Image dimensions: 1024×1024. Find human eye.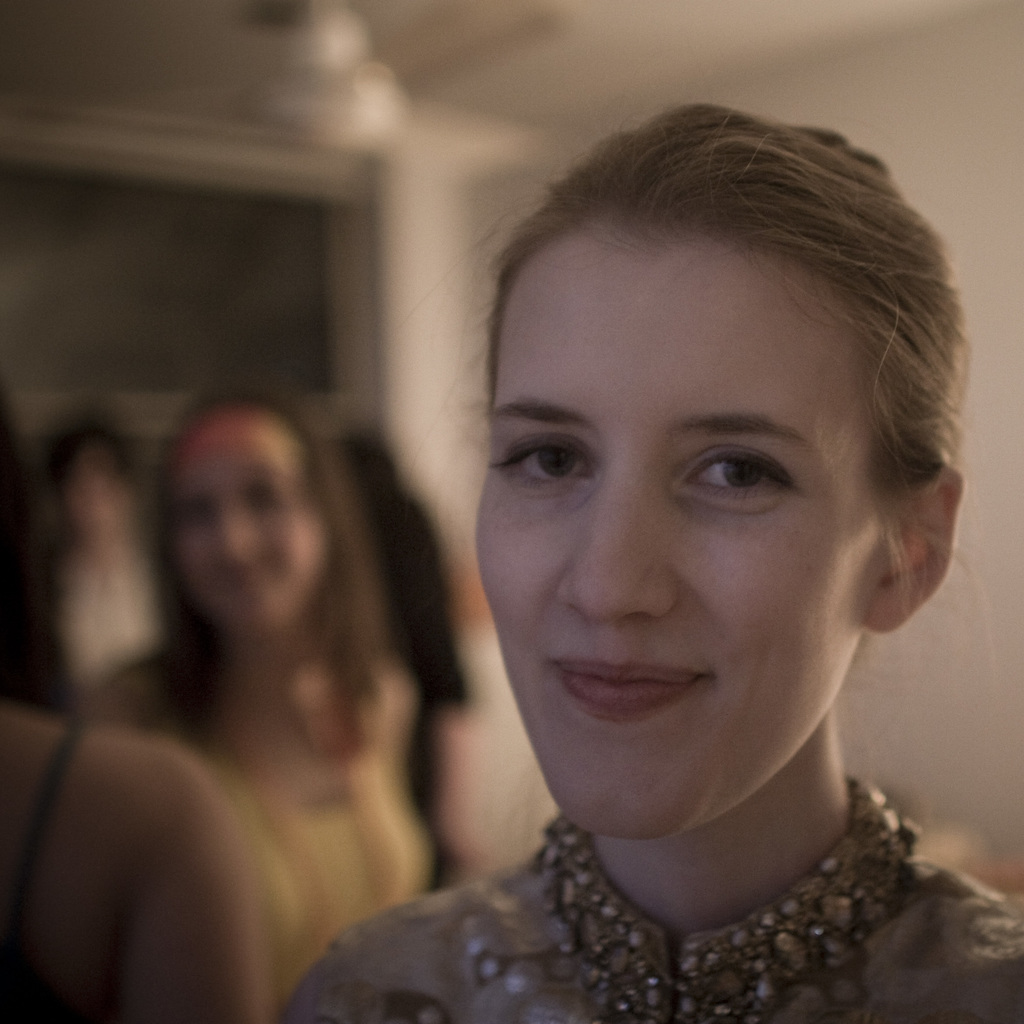
667 445 800 520.
